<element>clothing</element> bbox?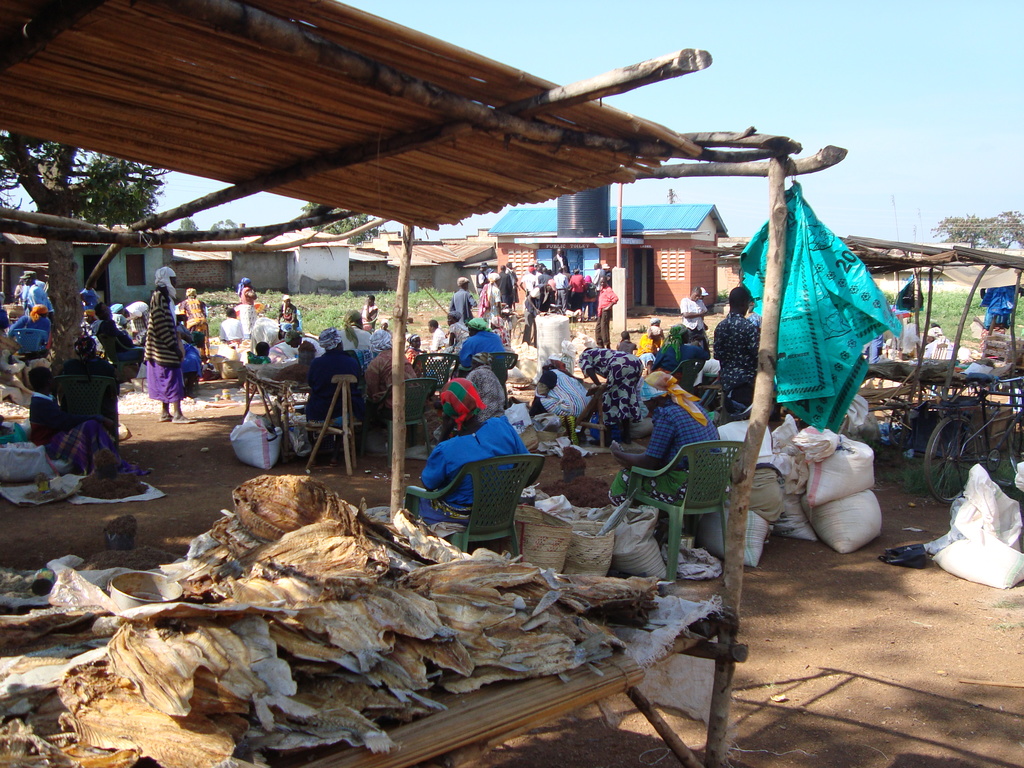
(left=406, top=349, right=424, bottom=378)
